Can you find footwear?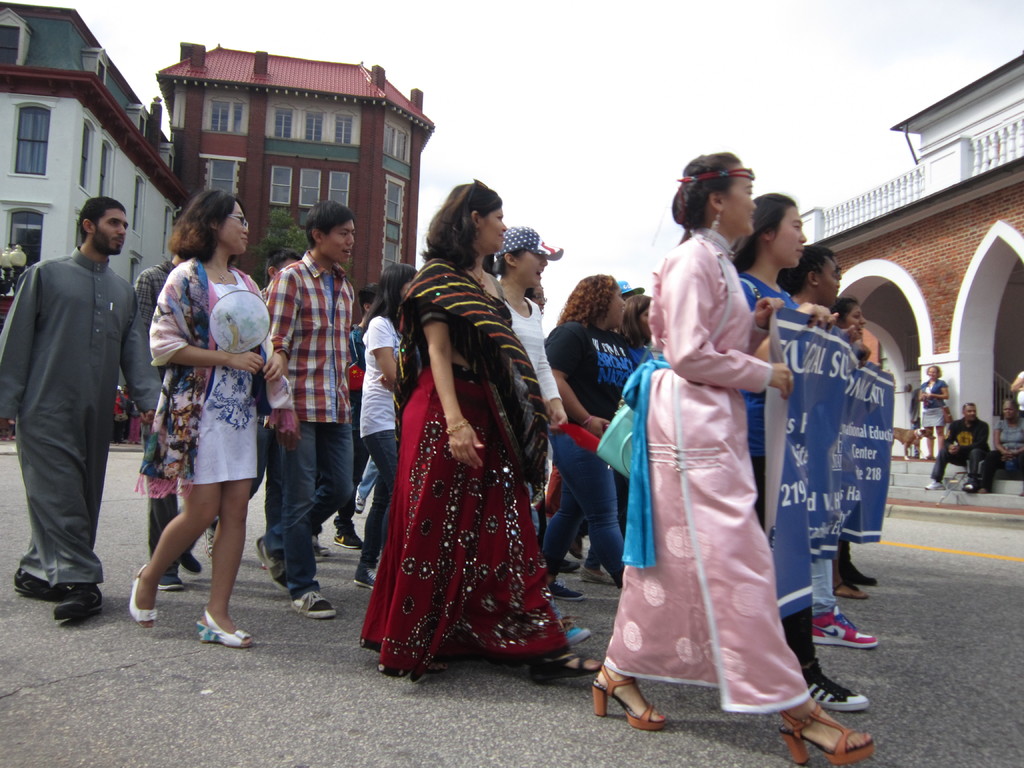
Yes, bounding box: detection(353, 564, 385, 594).
